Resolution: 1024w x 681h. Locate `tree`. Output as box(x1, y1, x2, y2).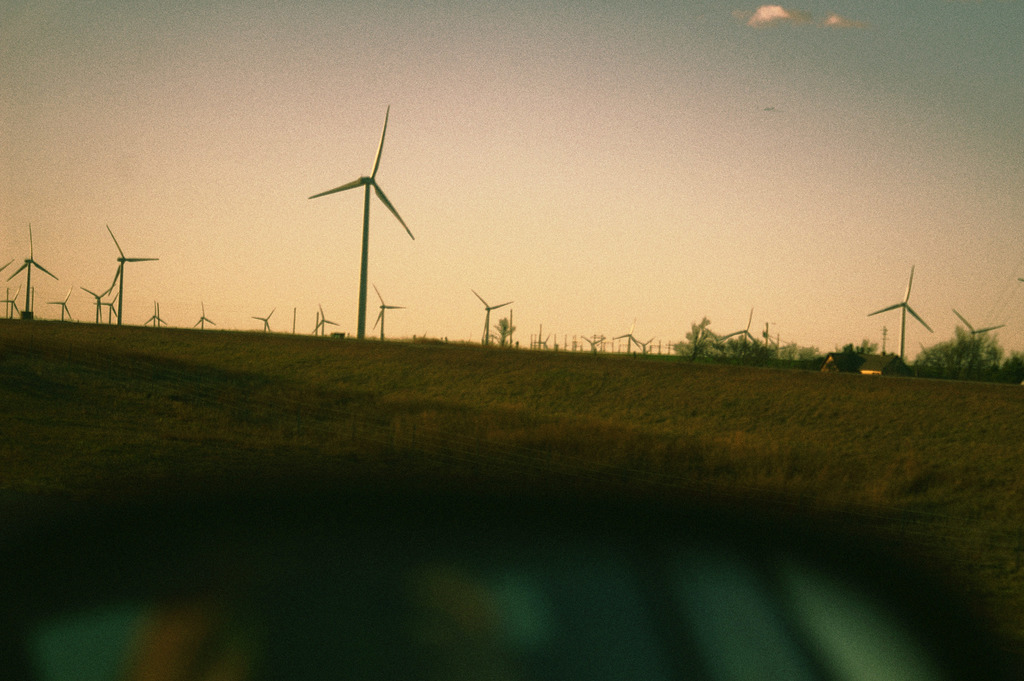
box(499, 319, 514, 346).
